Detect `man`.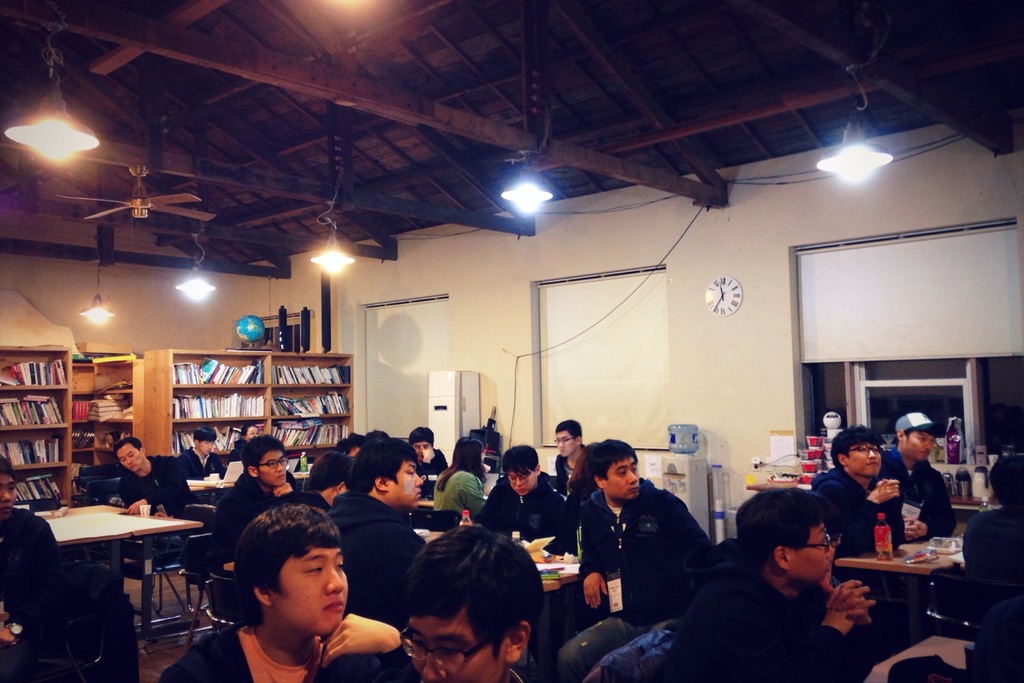
Detected at x1=689 y1=496 x2=883 y2=677.
